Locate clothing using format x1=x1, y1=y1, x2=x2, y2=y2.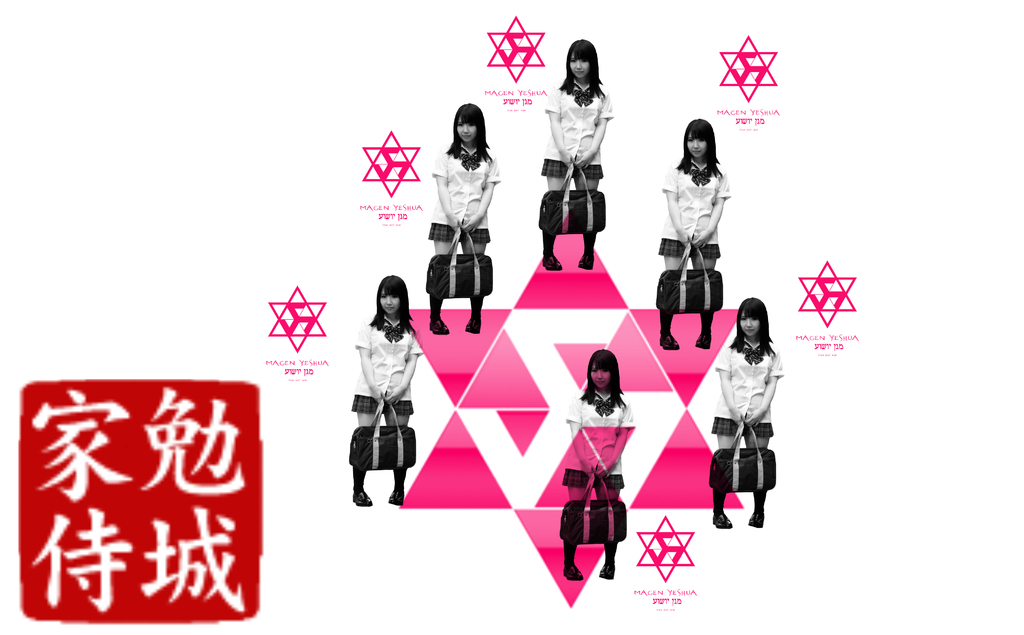
x1=655, y1=175, x2=722, y2=257.
